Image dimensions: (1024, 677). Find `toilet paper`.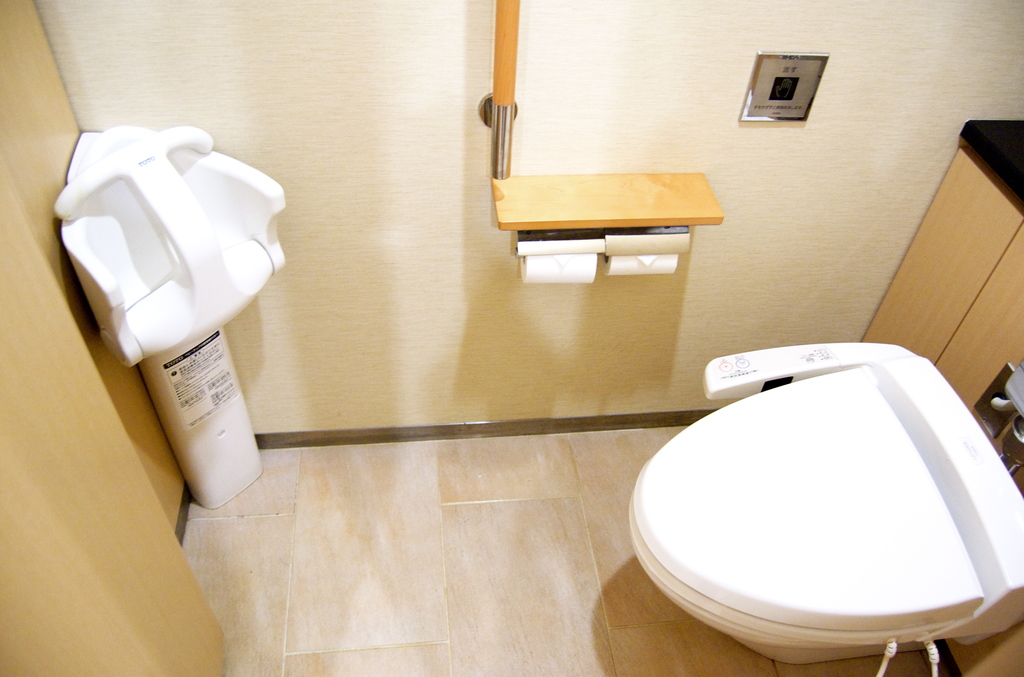
rect(606, 254, 675, 277).
